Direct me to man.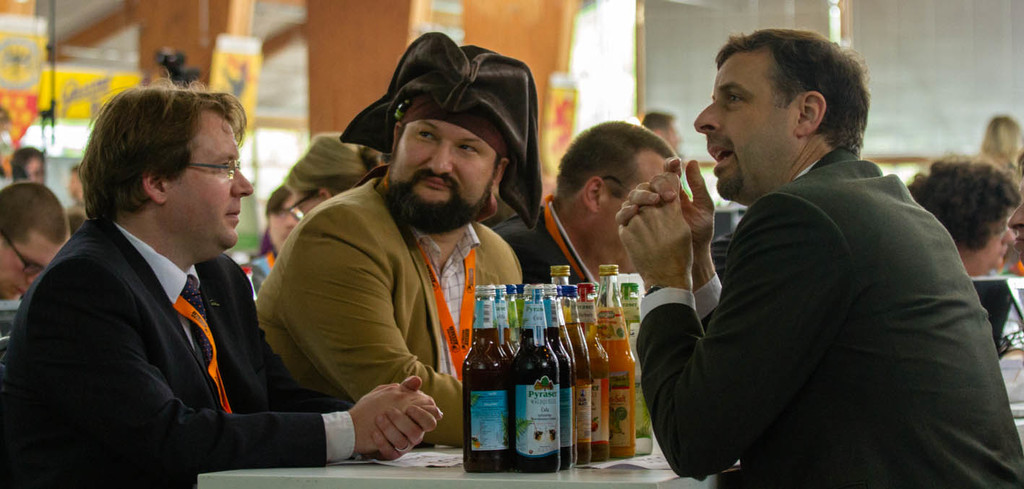
Direction: box=[623, 32, 997, 485].
